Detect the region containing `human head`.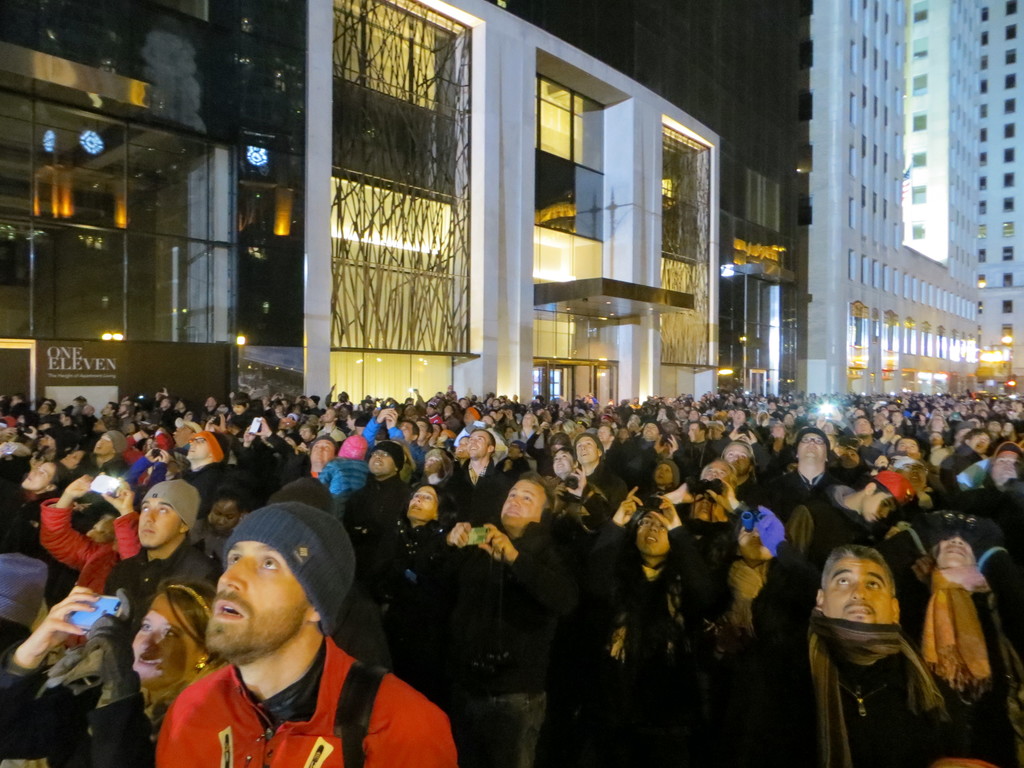
bbox=[467, 429, 493, 458].
